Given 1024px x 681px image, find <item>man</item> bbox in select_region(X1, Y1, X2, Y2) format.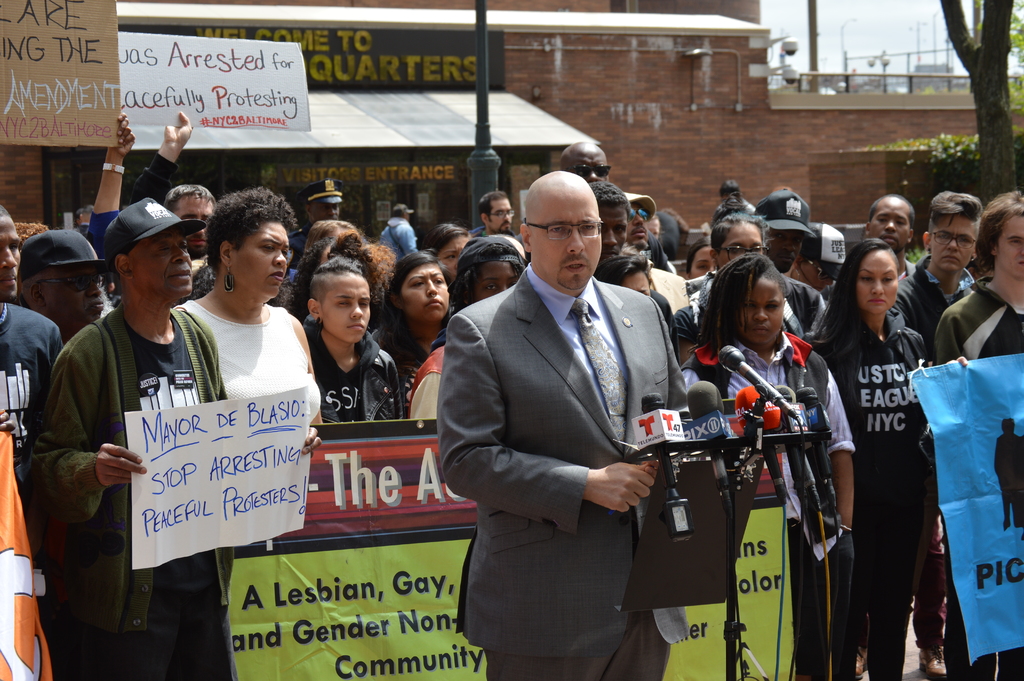
select_region(866, 193, 913, 276).
